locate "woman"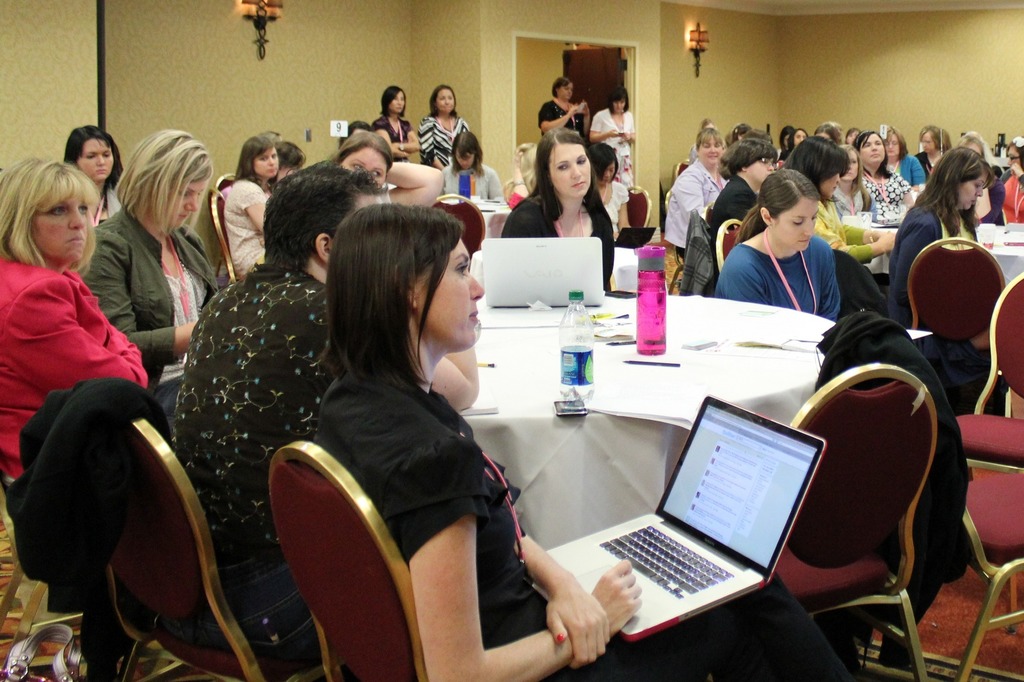
left=59, top=120, right=136, bottom=246
